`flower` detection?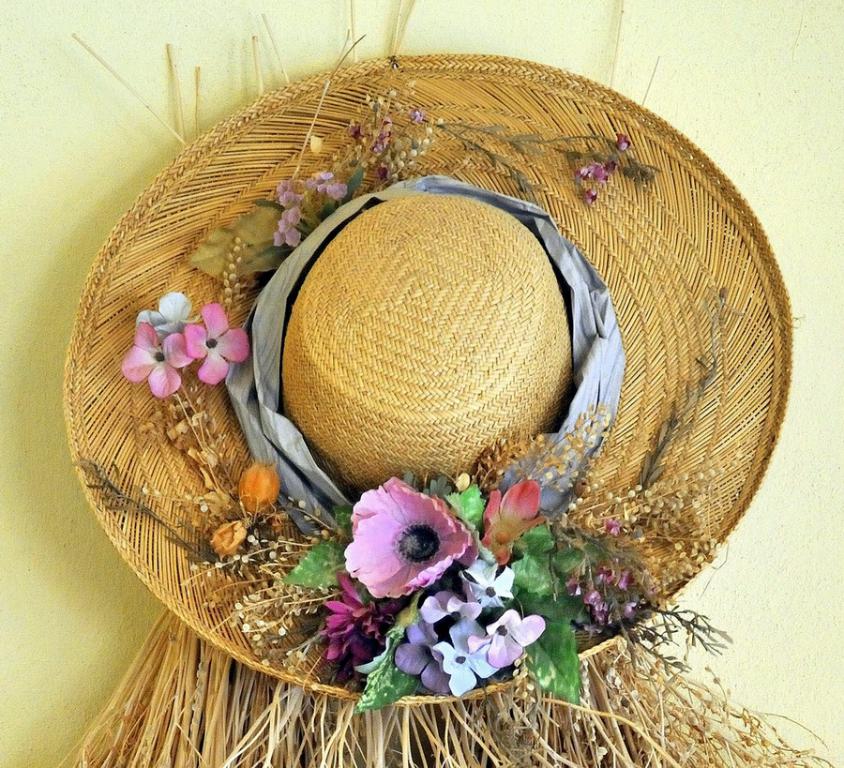
box(234, 462, 281, 519)
